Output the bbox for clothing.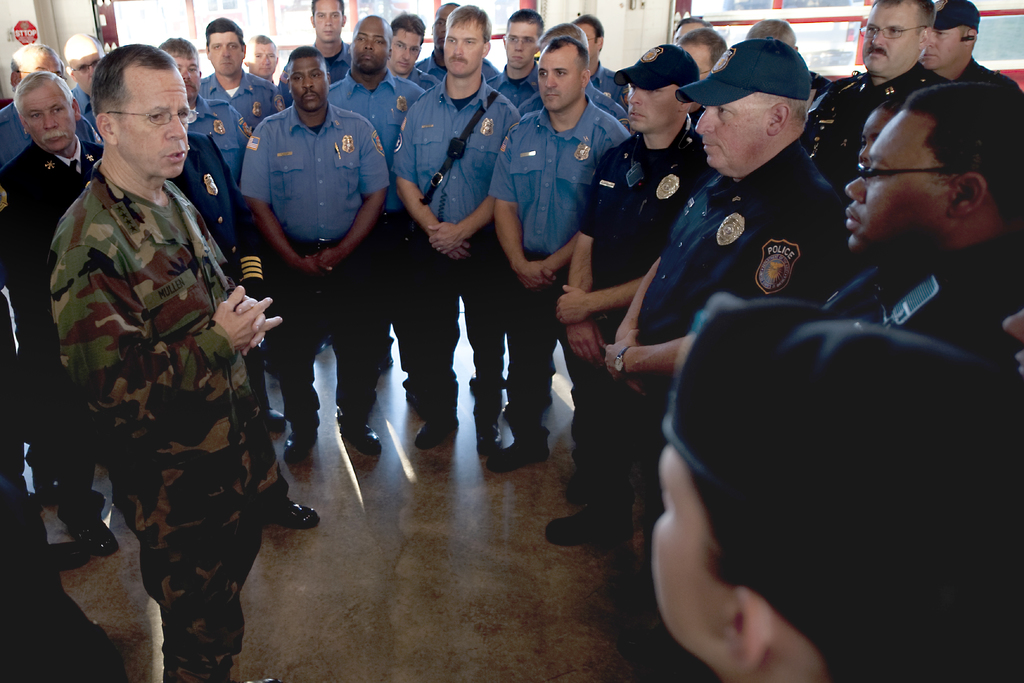
<region>200, 68, 287, 131</region>.
